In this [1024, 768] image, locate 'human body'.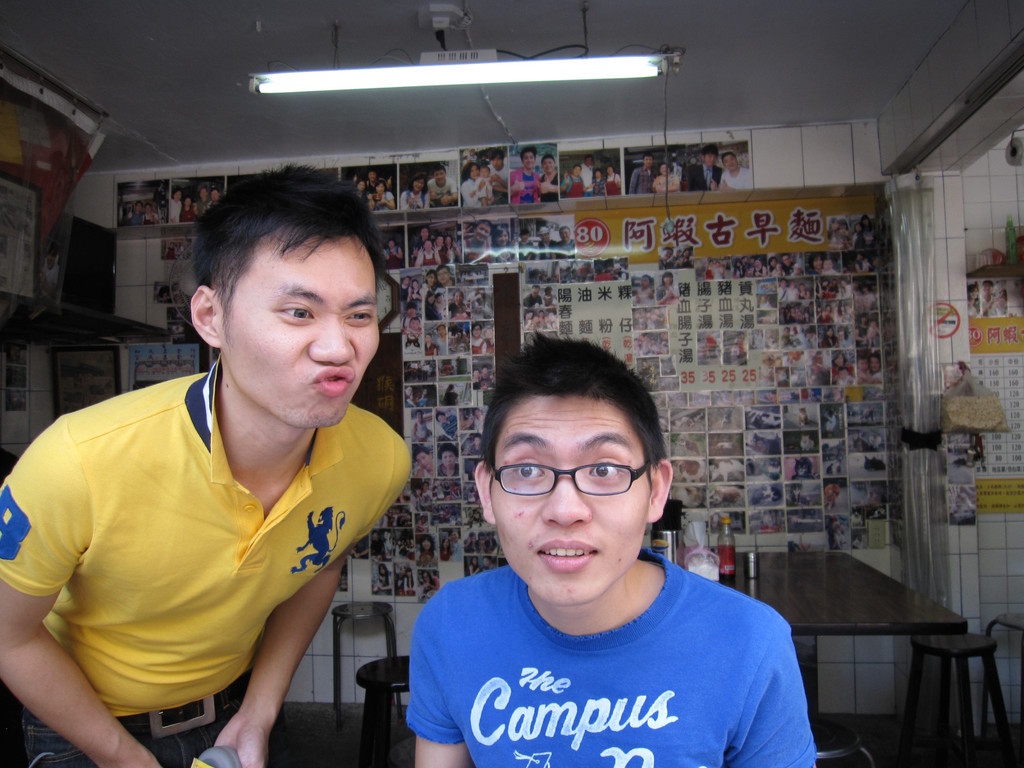
Bounding box: <bbox>543, 154, 557, 202</bbox>.
